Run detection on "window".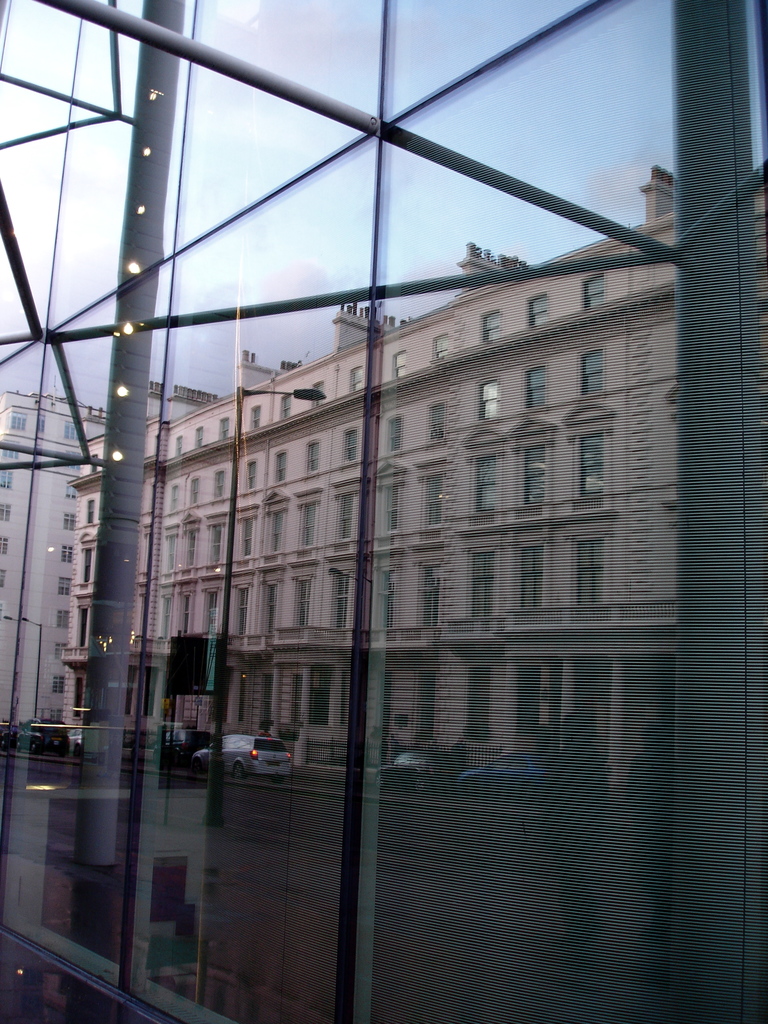
Result: <bbox>157, 593, 172, 640</bbox>.
